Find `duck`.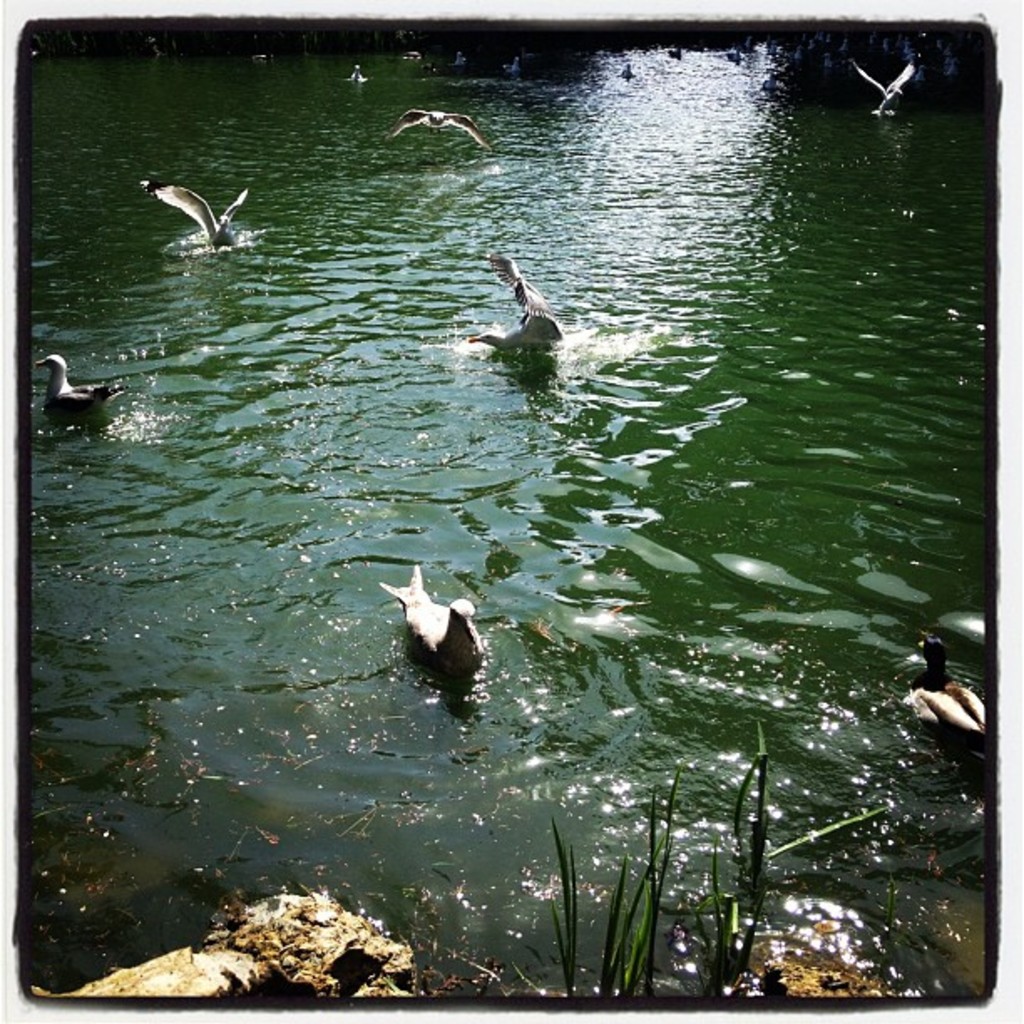
(left=144, top=167, right=259, bottom=246).
